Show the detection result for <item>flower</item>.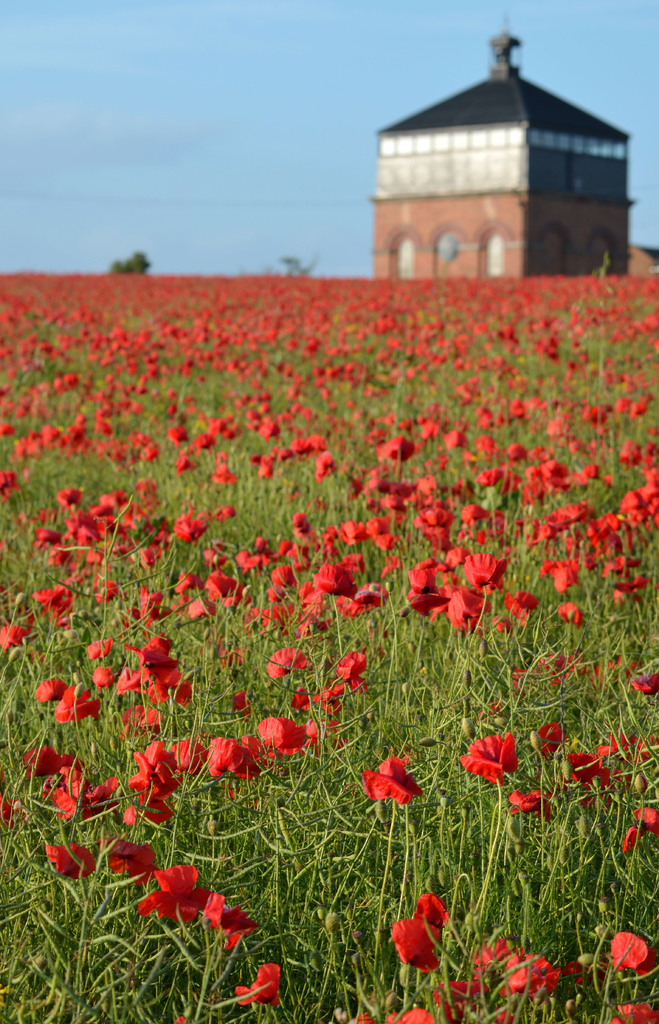
bbox=[254, 715, 309, 755].
